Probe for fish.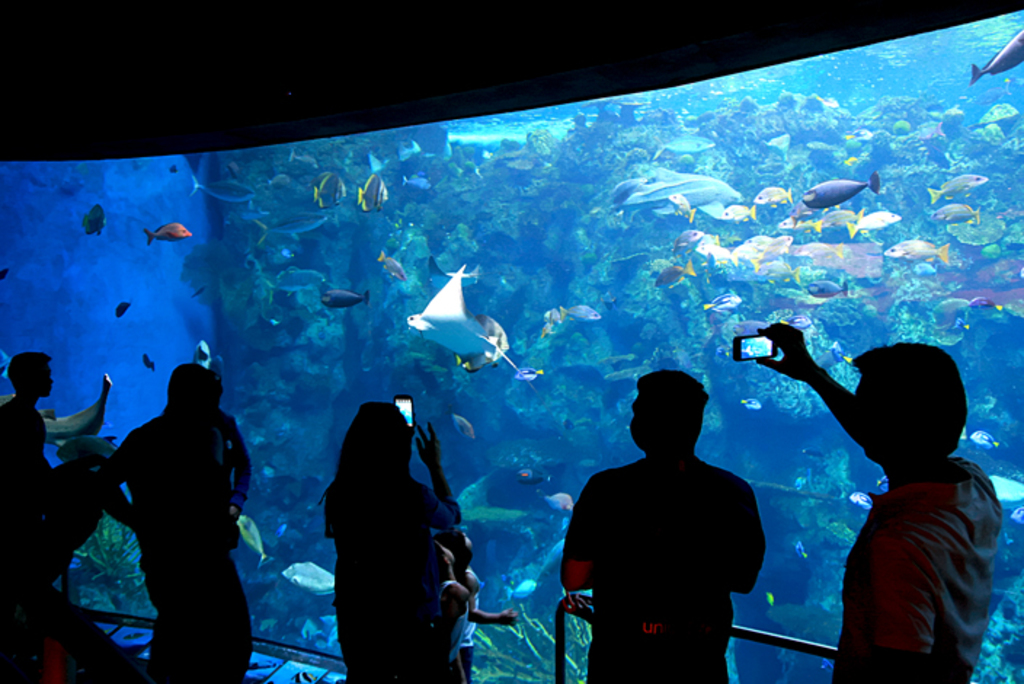
Probe result: [left=607, top=170, right=679, bottom=211].
